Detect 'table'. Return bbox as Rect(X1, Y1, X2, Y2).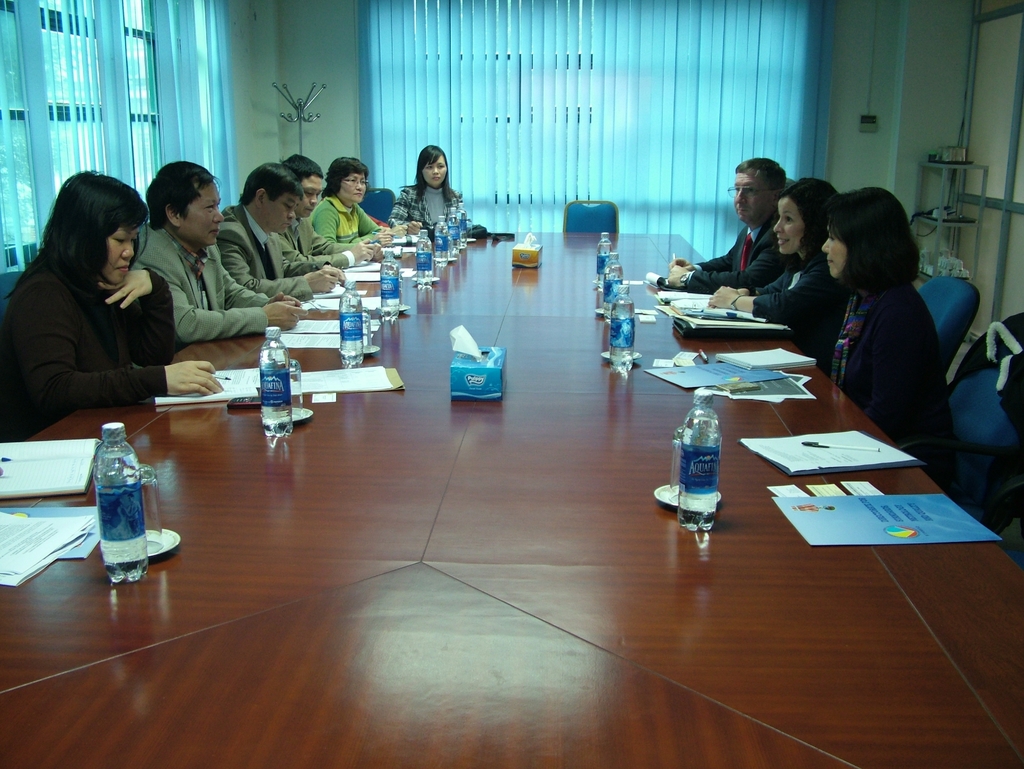
Rect(0, 213, 1023, 768).
